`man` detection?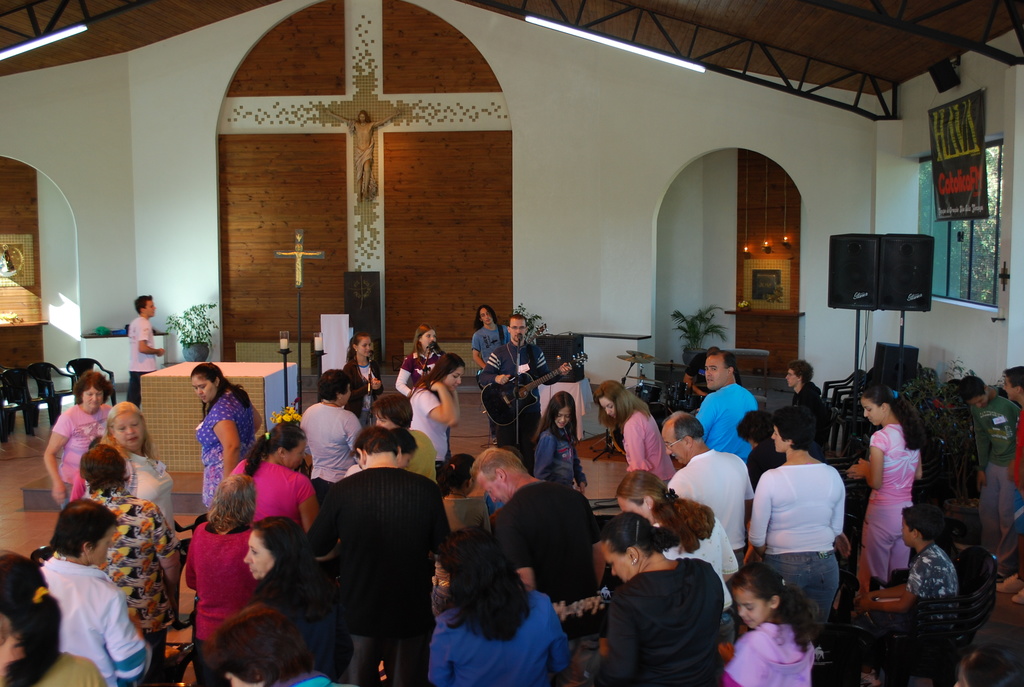
[482,313,557,448]
